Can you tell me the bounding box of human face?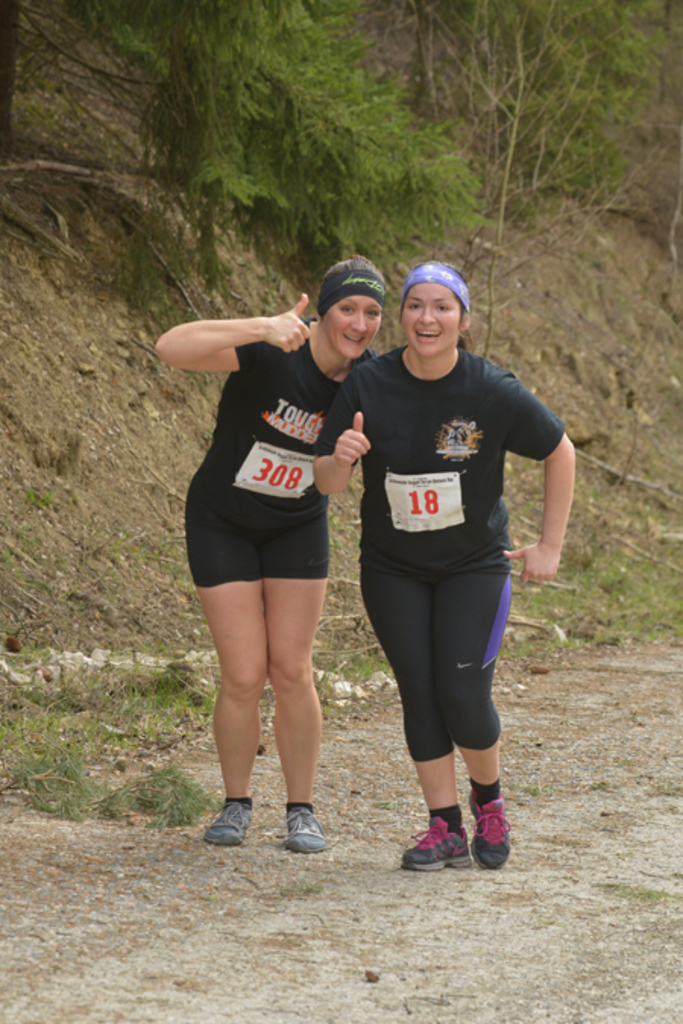
select_region(401, 284, 471, 360).
